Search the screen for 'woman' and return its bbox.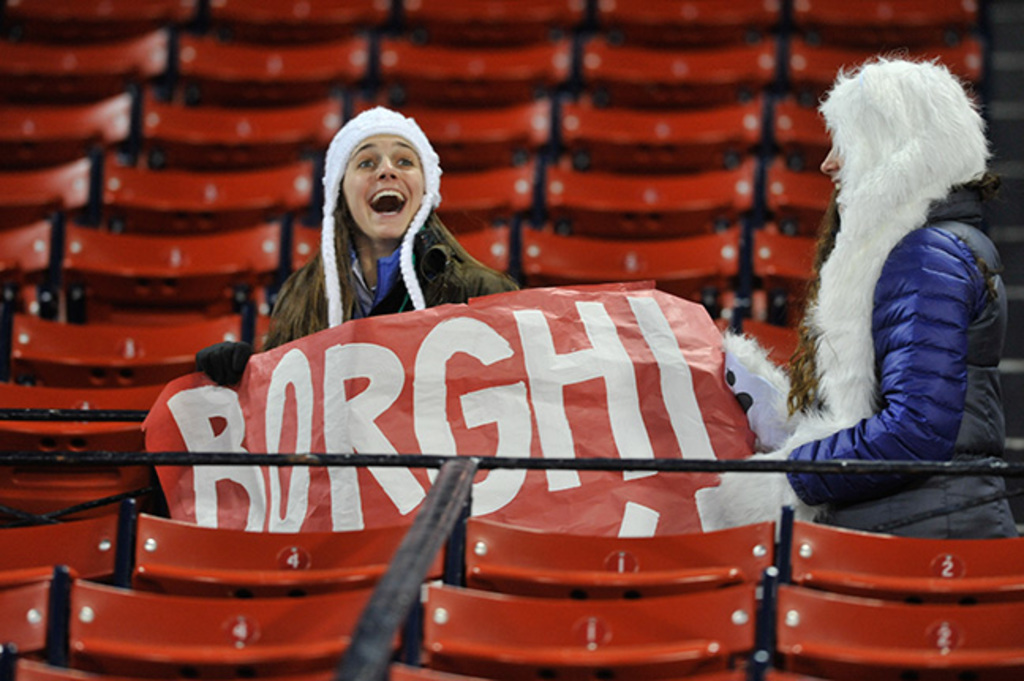
Found: locate(191, 107, 515, 387).
